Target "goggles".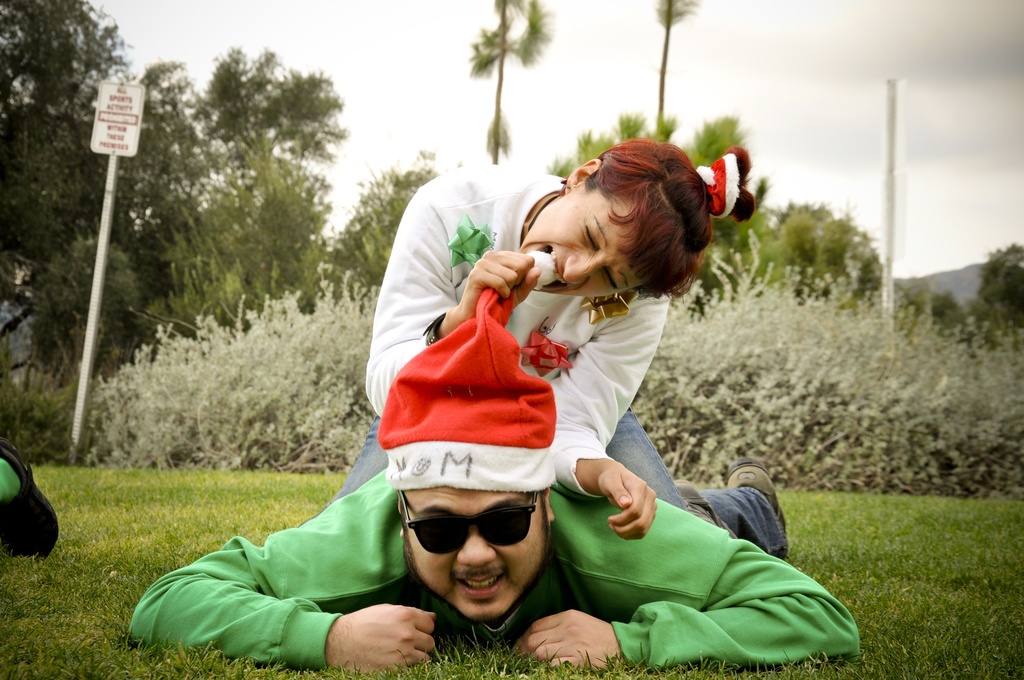
Target region: left=417, top=510, right=564, bottom=569.
